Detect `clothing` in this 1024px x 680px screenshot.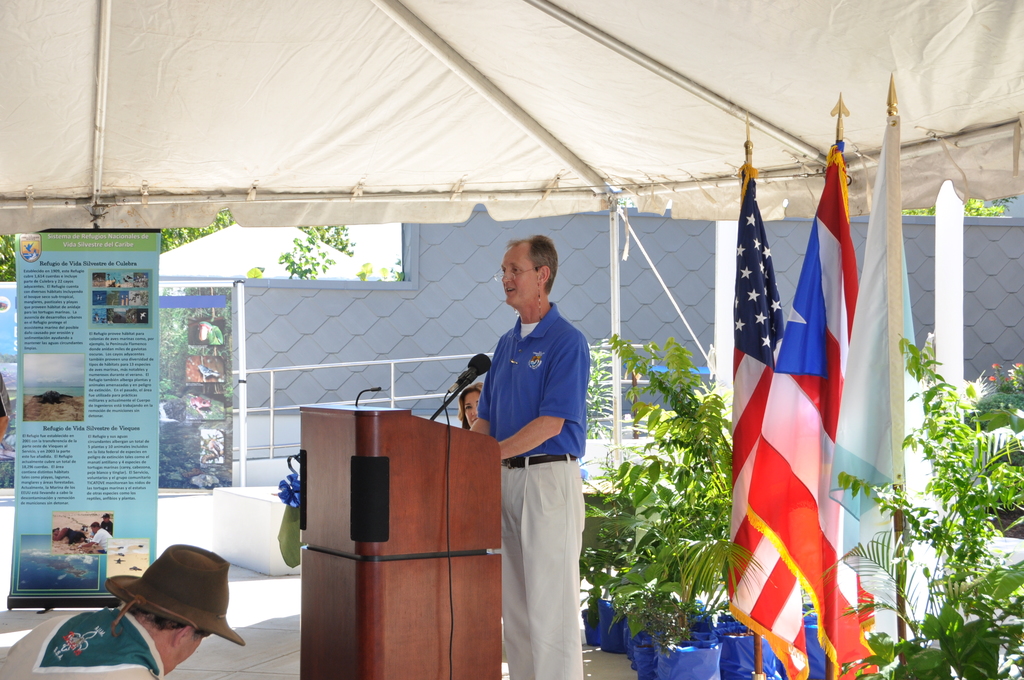
Detection: 477/303/585/455.
